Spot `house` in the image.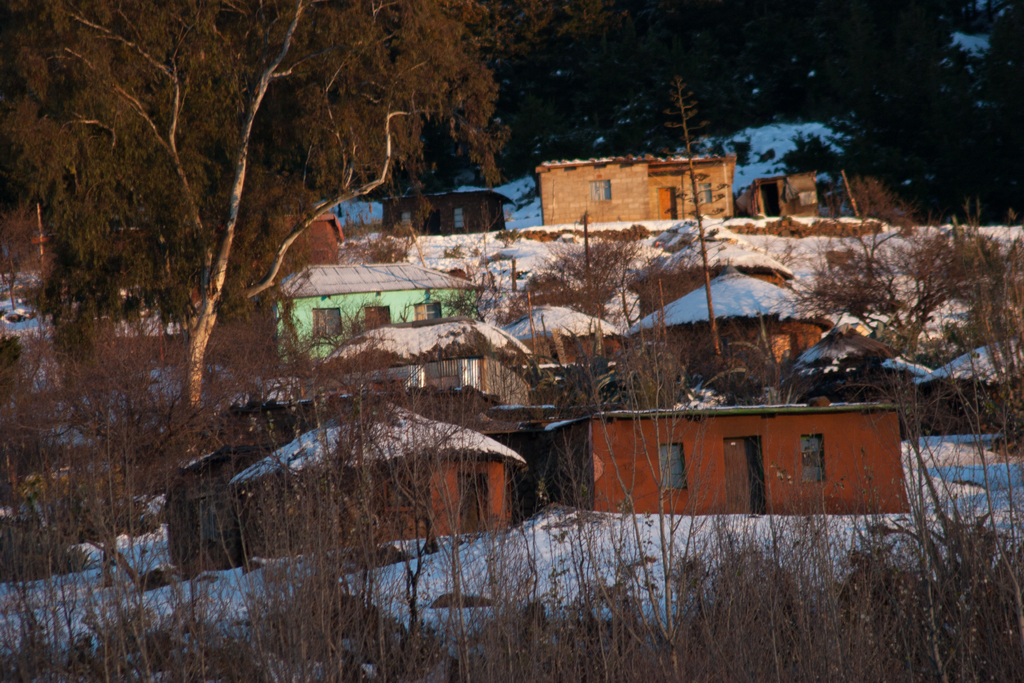
`house` found at (left=232, top=395, right=523, bottom=565).
